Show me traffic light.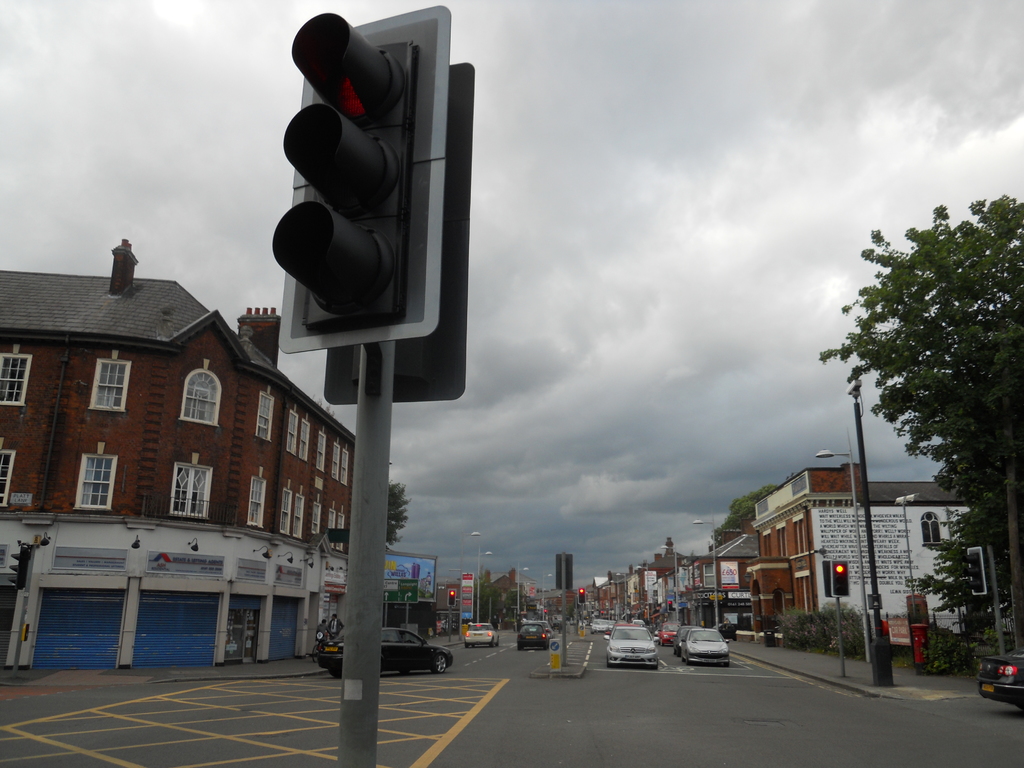
traffic light is here: region(7, 547, 29, 593).
